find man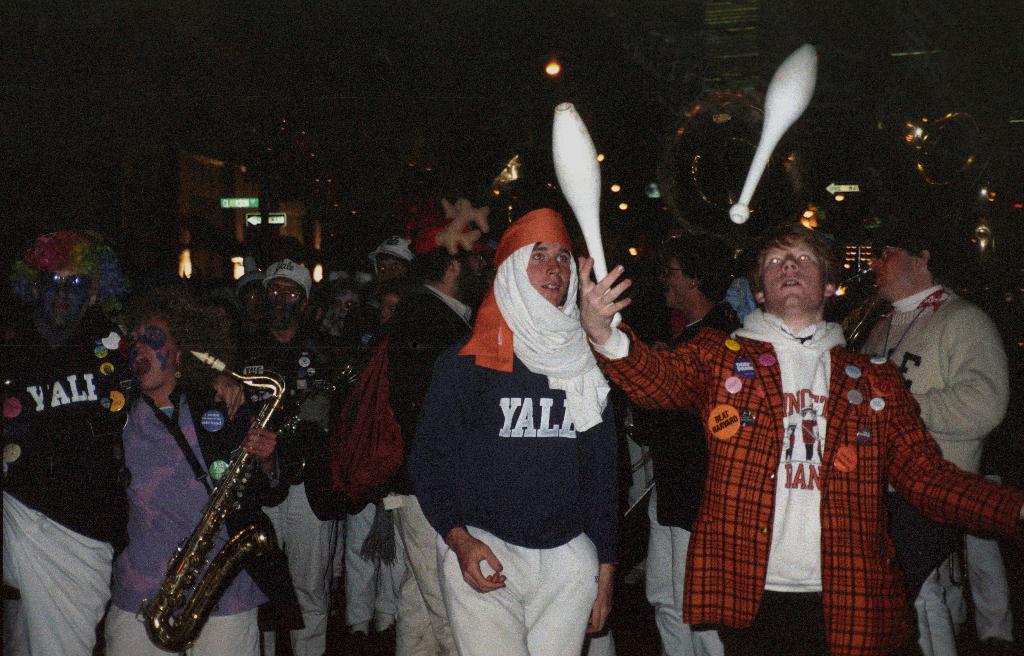
0,230,148,655
